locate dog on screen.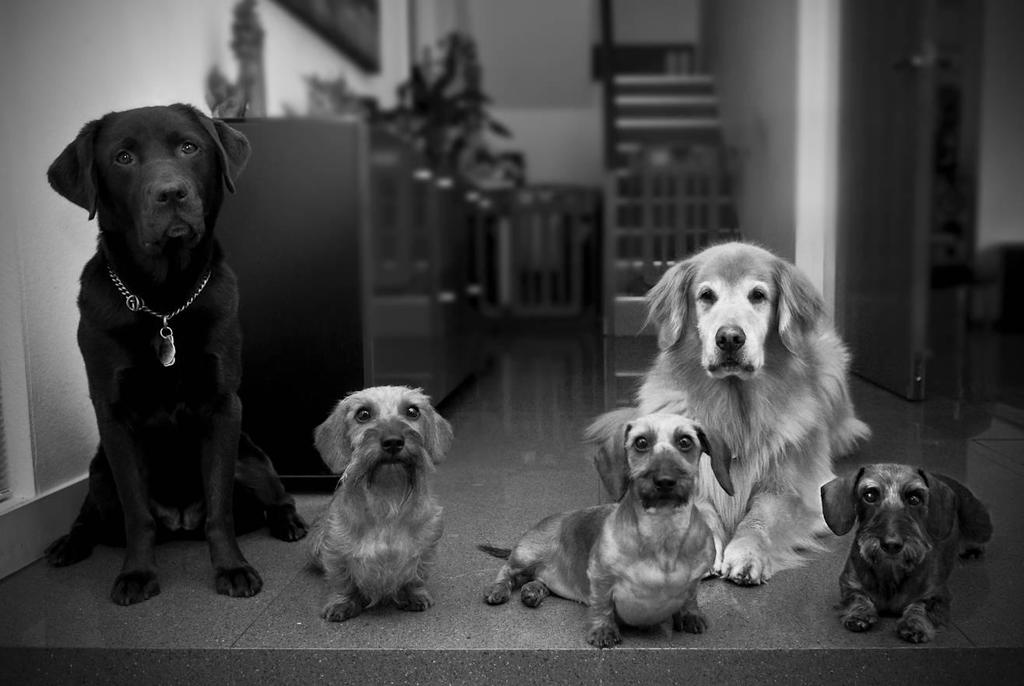
On screen at 475 412 738 649.
